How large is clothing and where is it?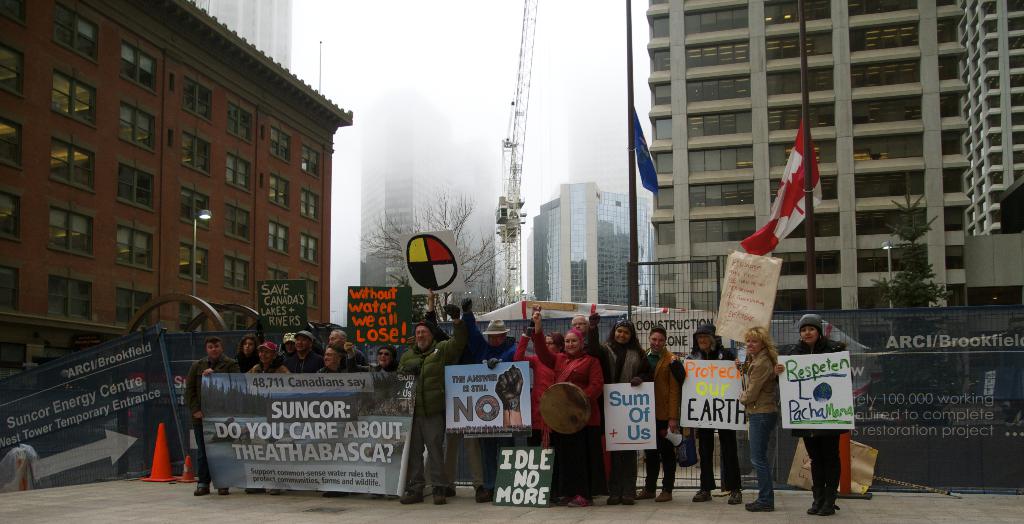
Bounding box: (192,382,226,489).
